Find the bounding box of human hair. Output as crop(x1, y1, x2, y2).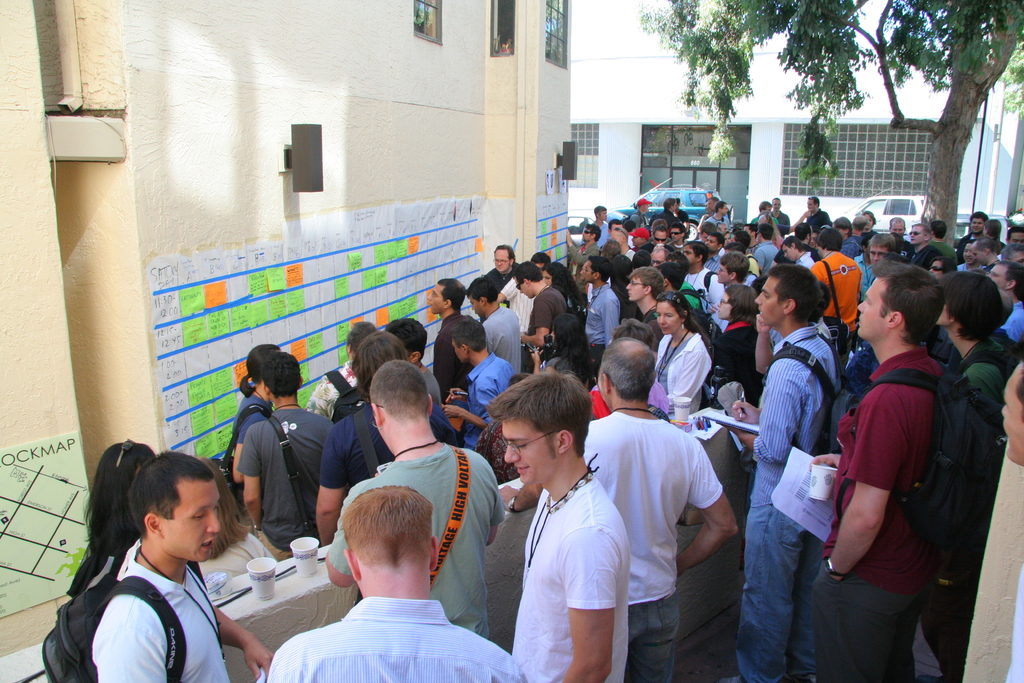
crop(668, 251, 689, 273).
